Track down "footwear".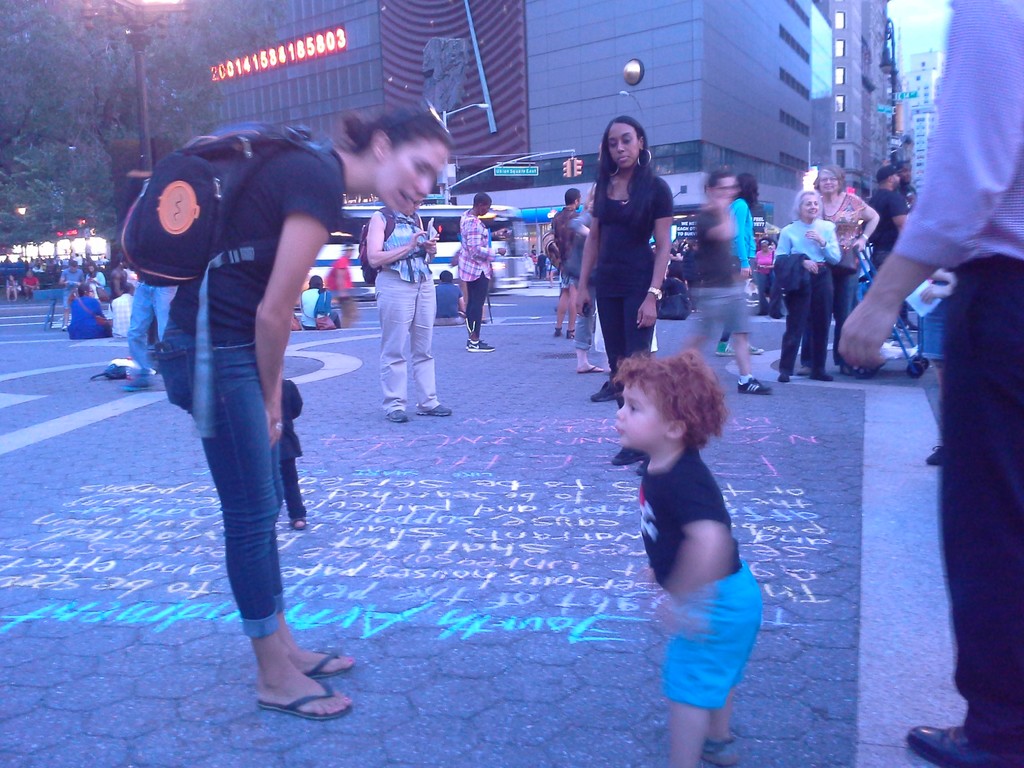
Tracked to x1=594 y1=379 x2=616 y2=401.
